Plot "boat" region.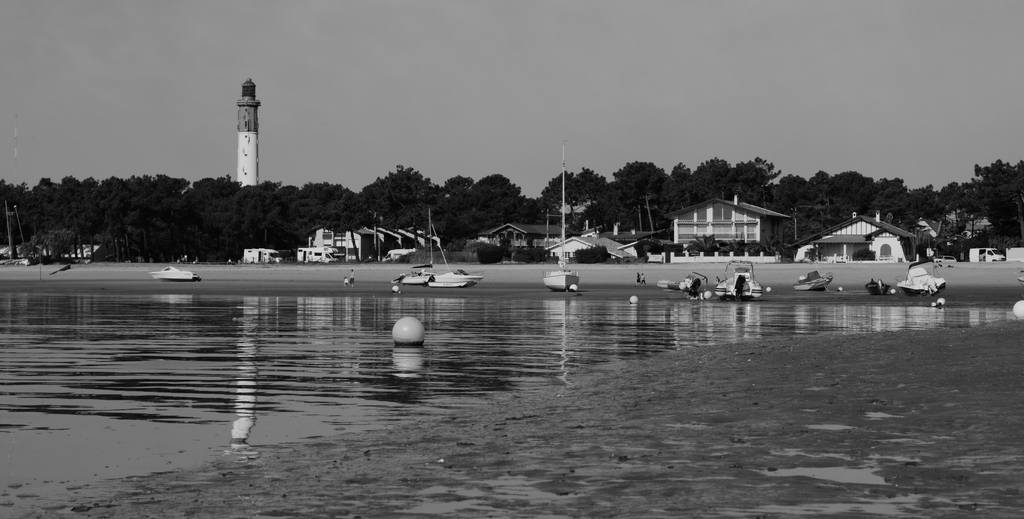
Plotted at left=152, top=266, right=202, bottom=281.
